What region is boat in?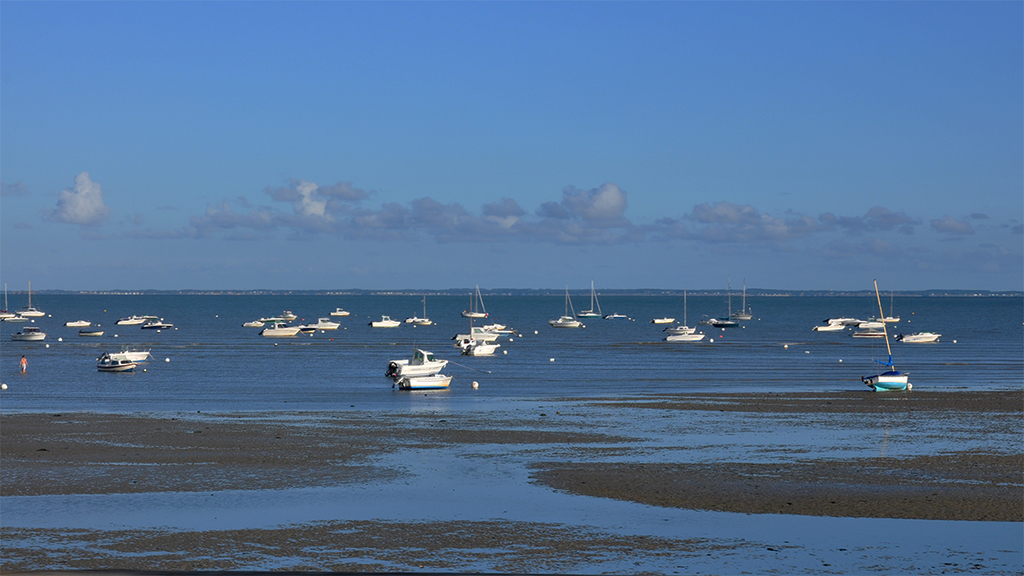
0:283:18:322.
